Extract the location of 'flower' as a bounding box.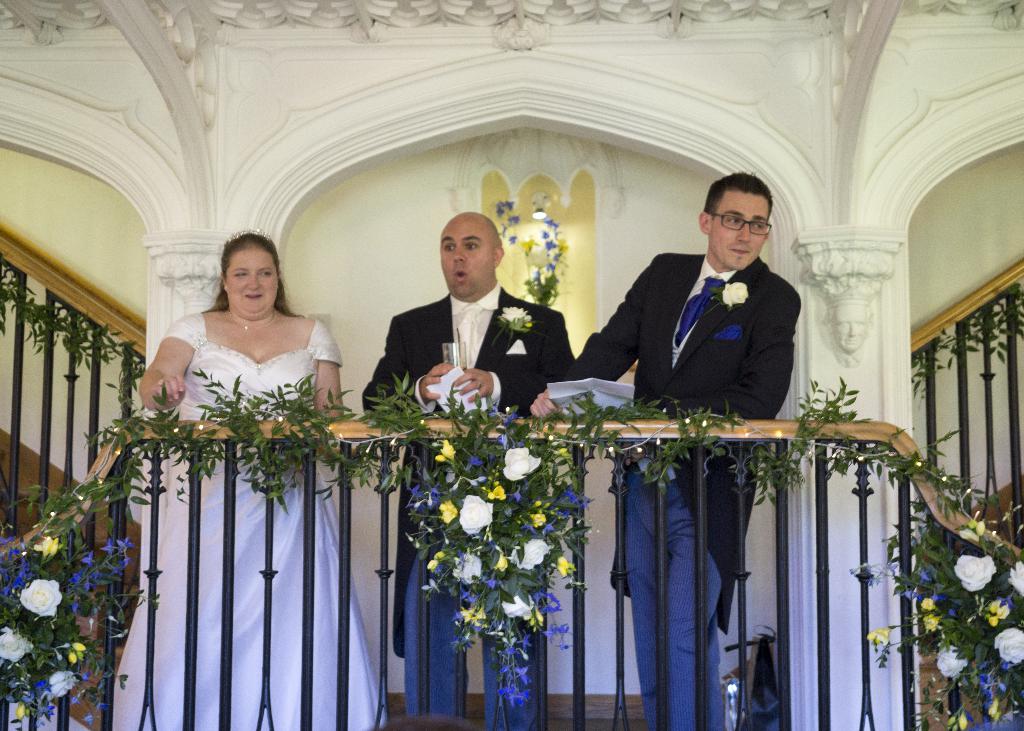
crop(33, 678, 49, 696).
